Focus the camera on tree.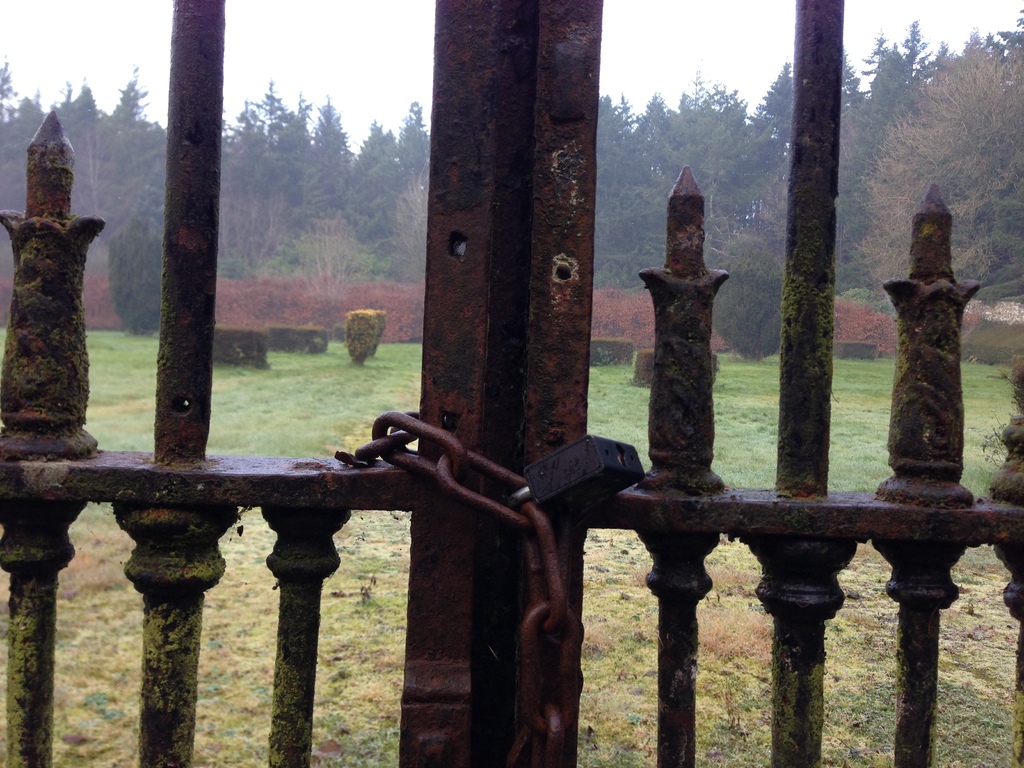
Focus region: locate(290, 211, 361, 338).
